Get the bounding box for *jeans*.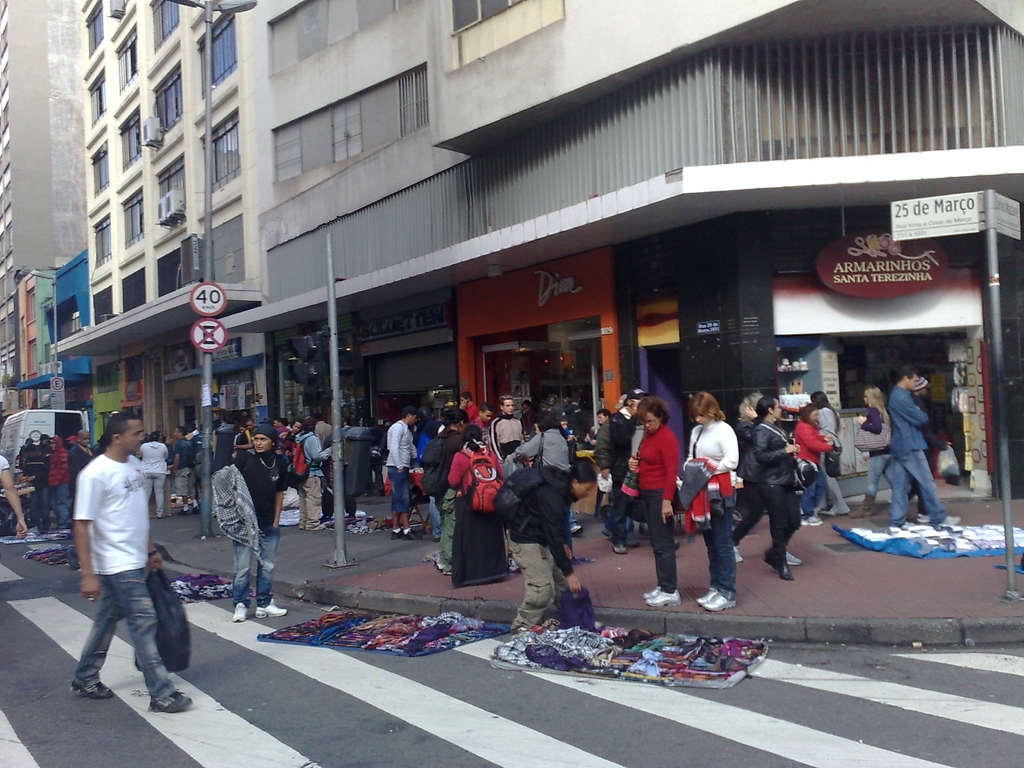
[left=54, top=483, right=65, bottom=520].
